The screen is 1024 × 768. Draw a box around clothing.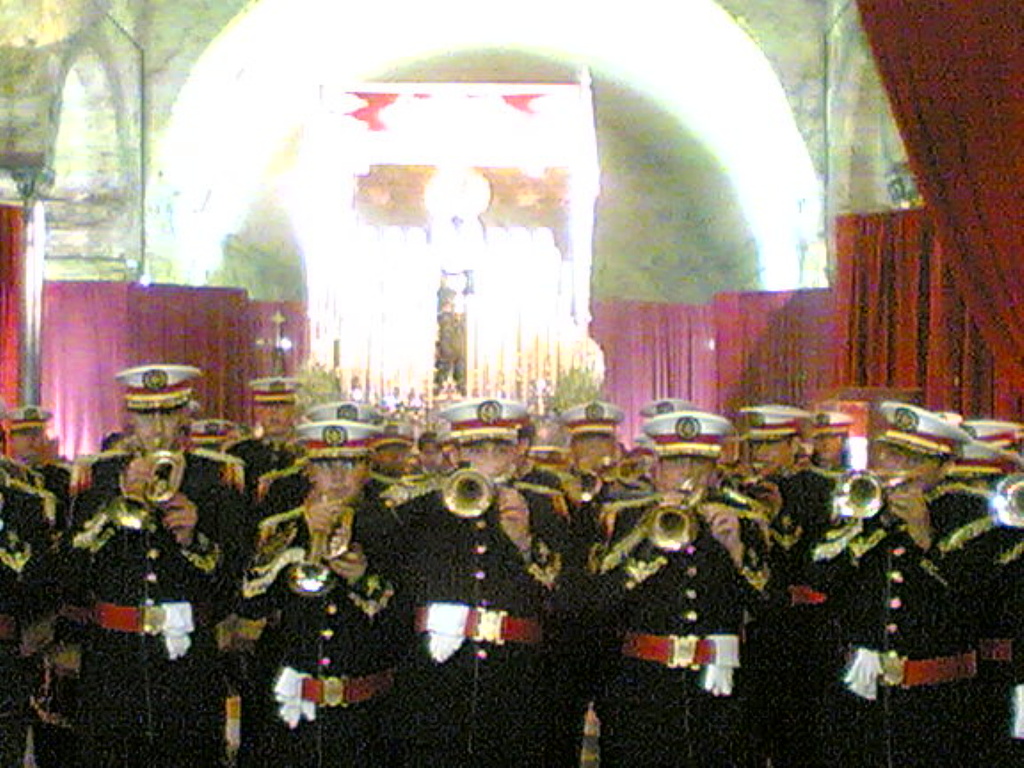
crop(47, 445, 261, 767).
